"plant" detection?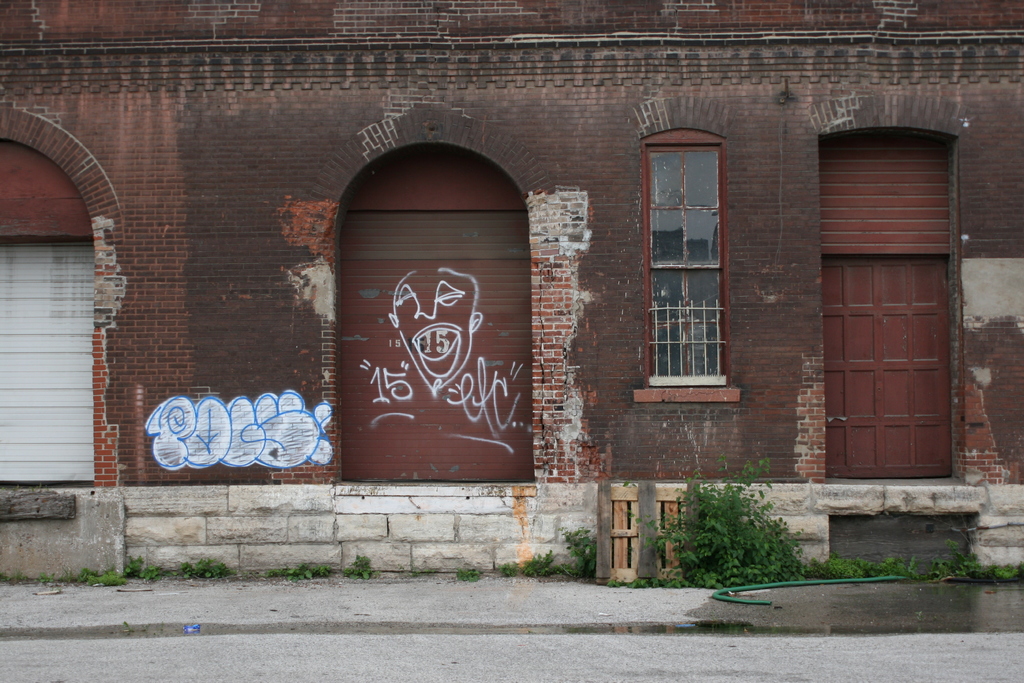
bbox(121, 547, 147, 586)
